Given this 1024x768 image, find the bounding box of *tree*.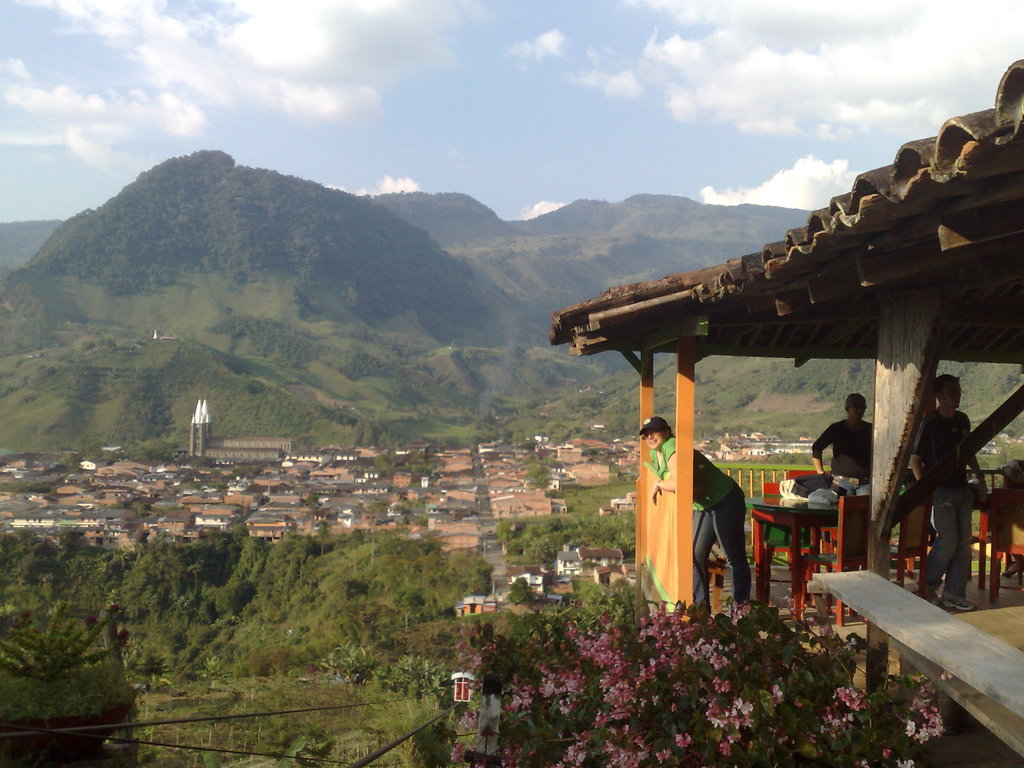
369 506 385 568.
